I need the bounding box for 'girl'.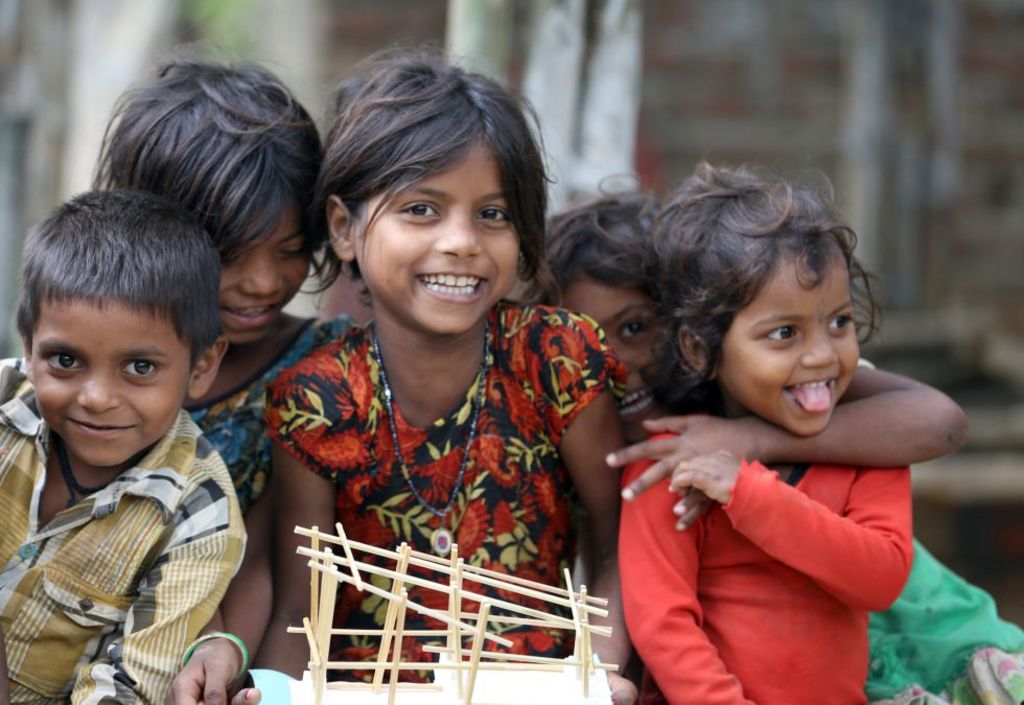
Here it is: x1=89, y1=42, x2=357, y2=704.
